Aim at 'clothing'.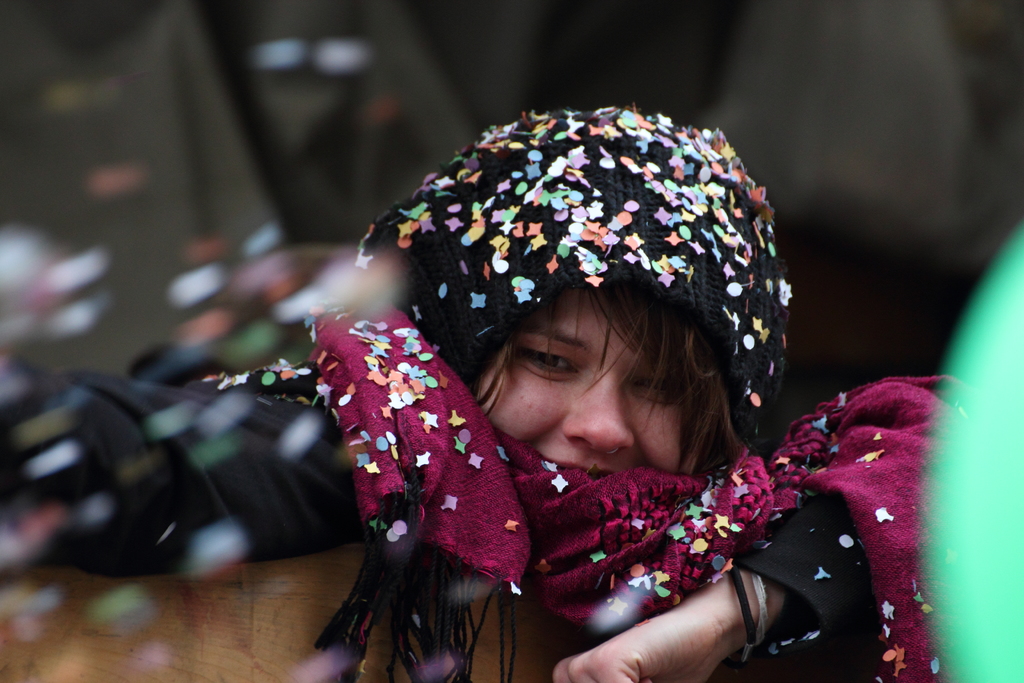
Aimed at BBox(0, 299, 961, 682).
